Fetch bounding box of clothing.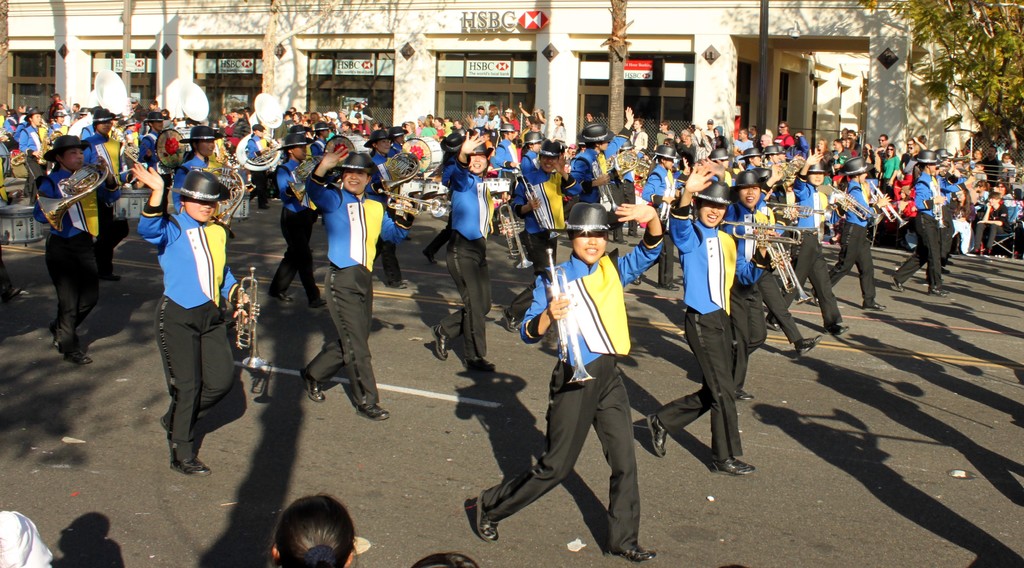
Bbox: {"x1": 136, "y1": 186, "x2": 231, "y2": 464}.
